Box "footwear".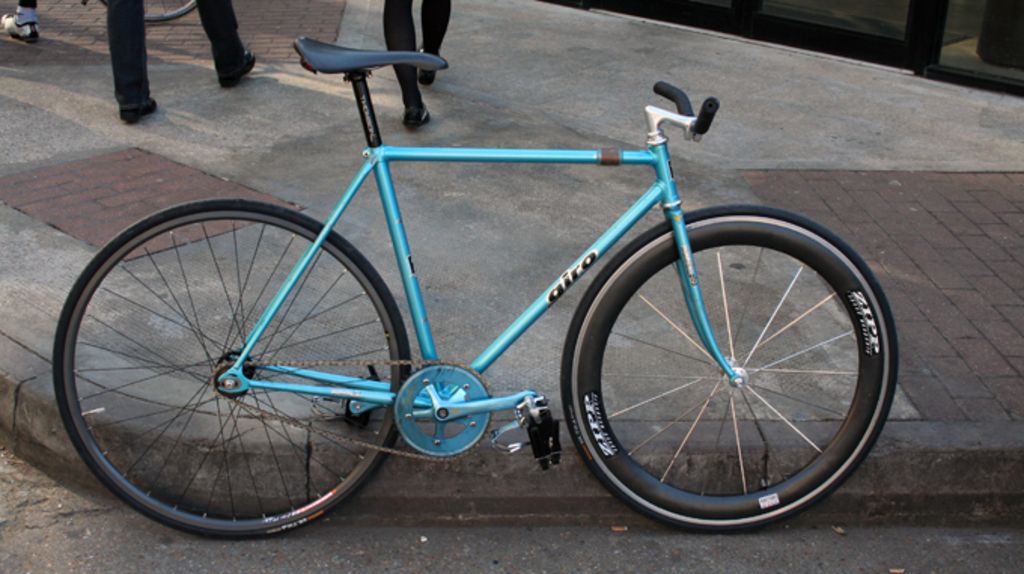
region(116, 96, 158, 124).
